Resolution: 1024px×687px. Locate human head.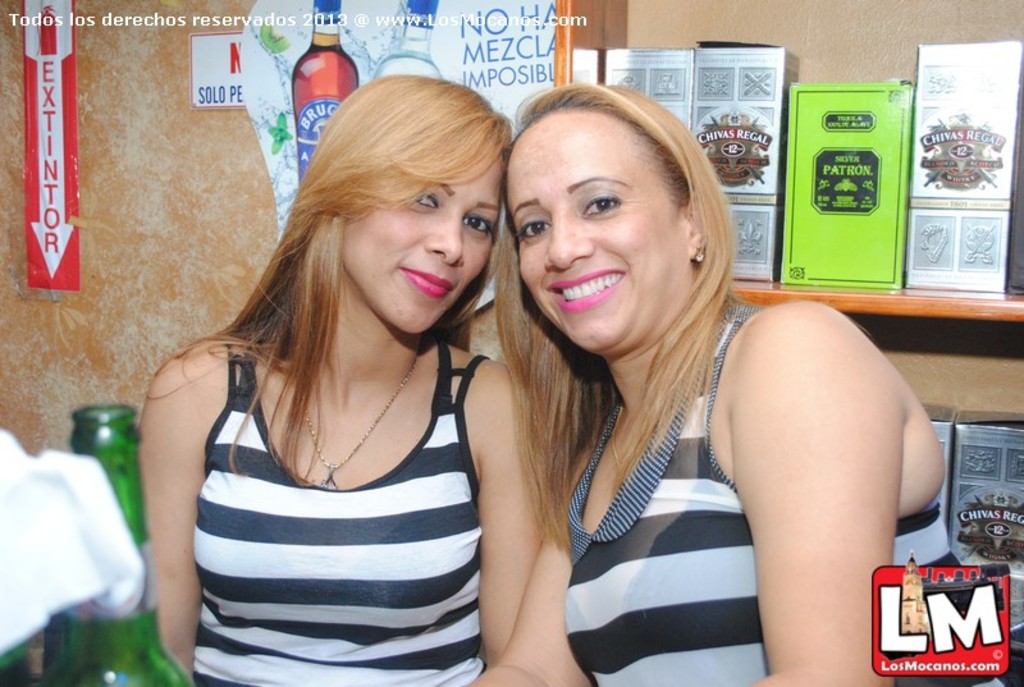
(298,69,516,338).
